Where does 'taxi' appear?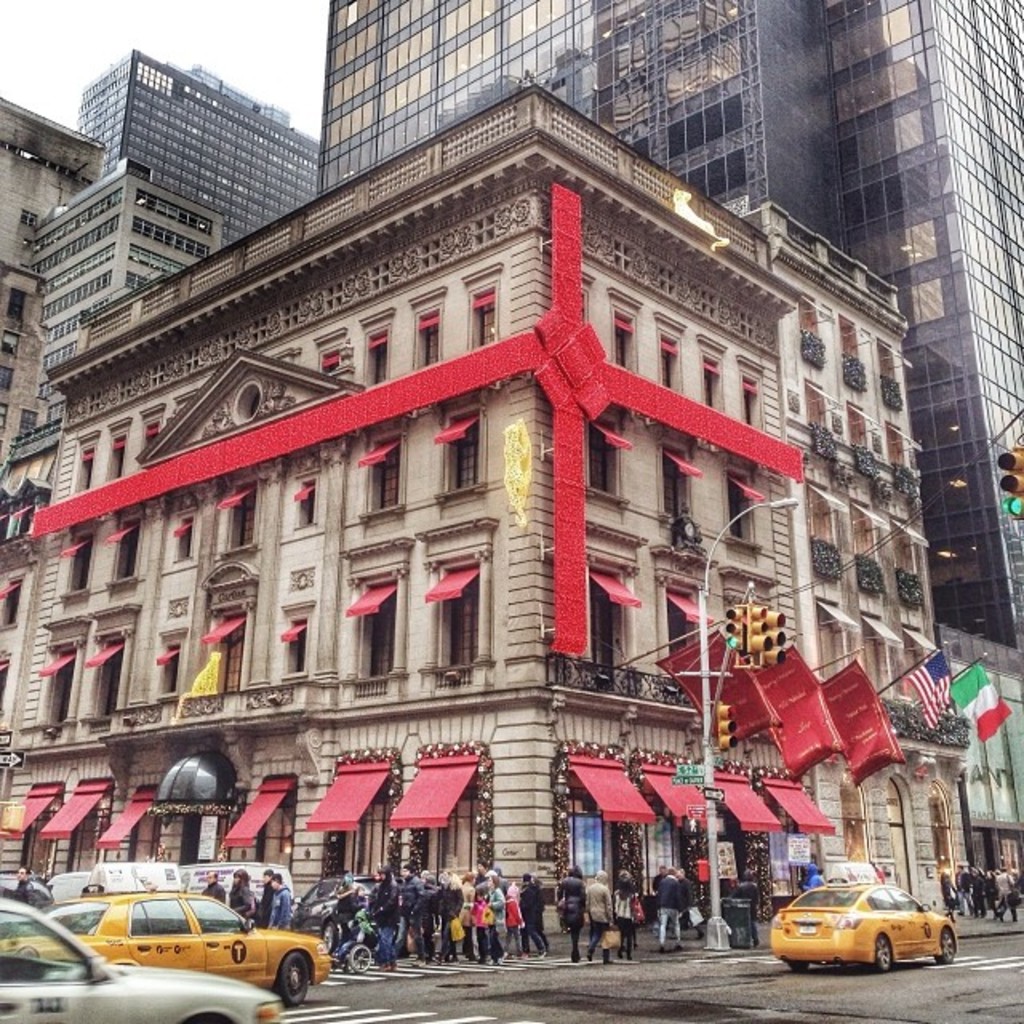
Appears at (0,896,285,1022).
